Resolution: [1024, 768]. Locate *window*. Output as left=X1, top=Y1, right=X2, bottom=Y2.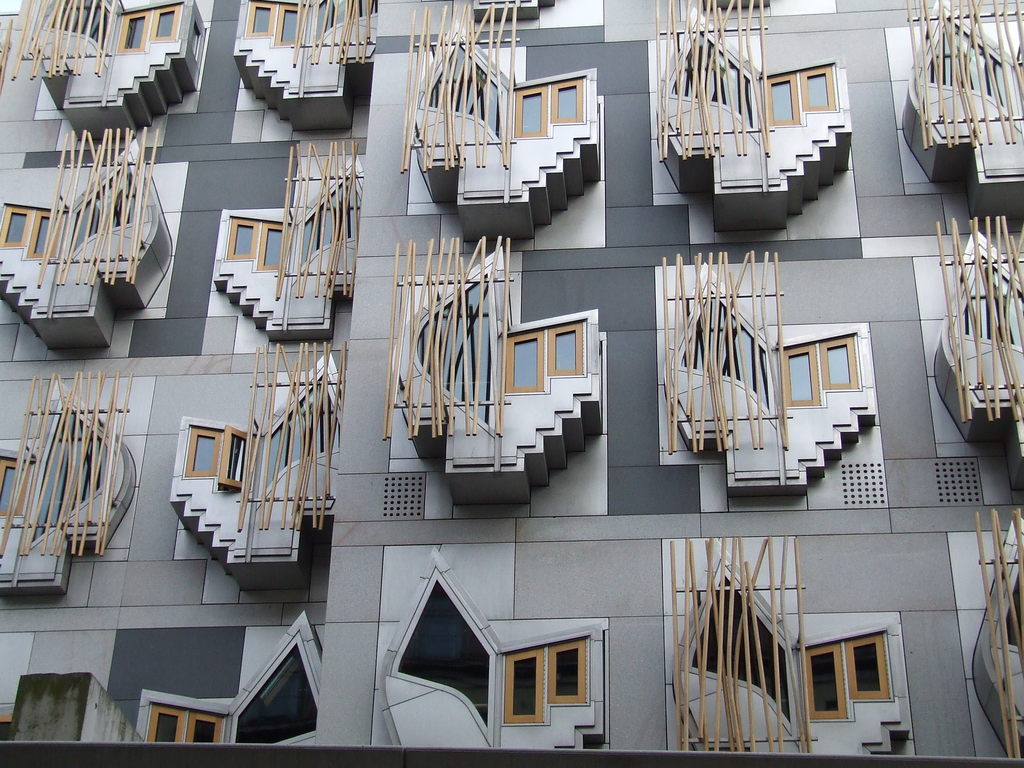
left=673, top=519, right=920, bottom=767.
